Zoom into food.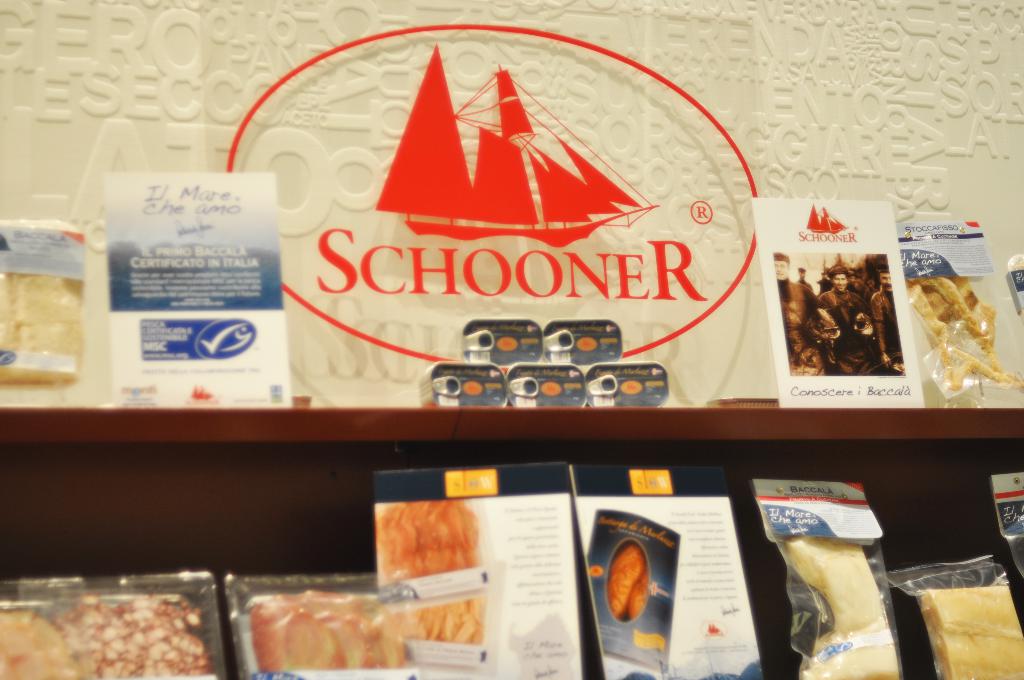
Zoom target: BBox(0, 271, 85, 387).
